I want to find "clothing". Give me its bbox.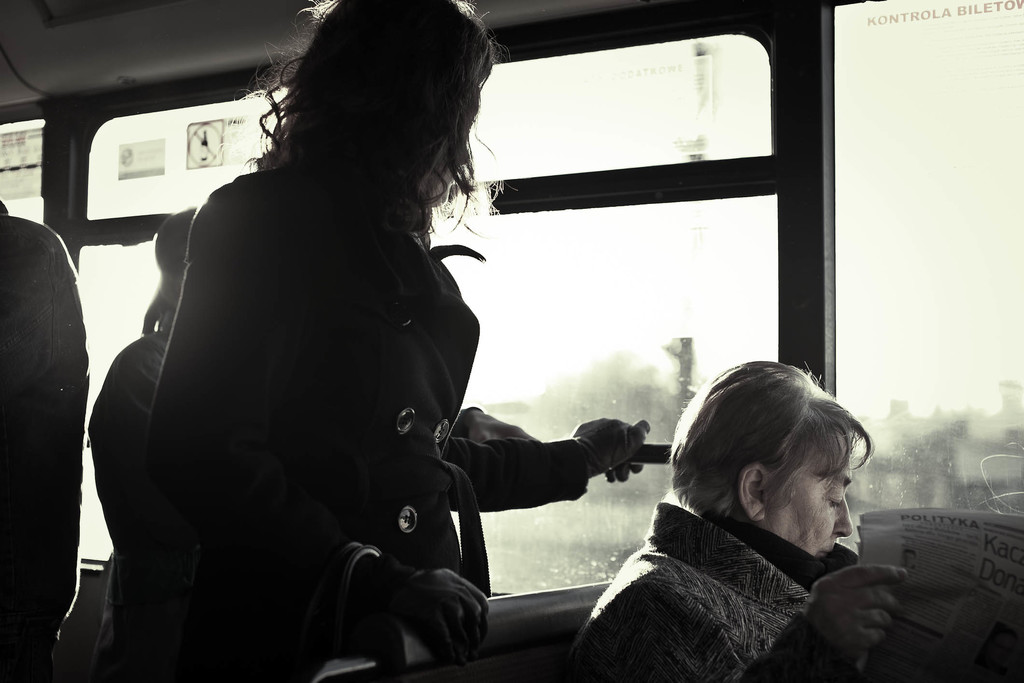
region(125, 116, 680, 665).
